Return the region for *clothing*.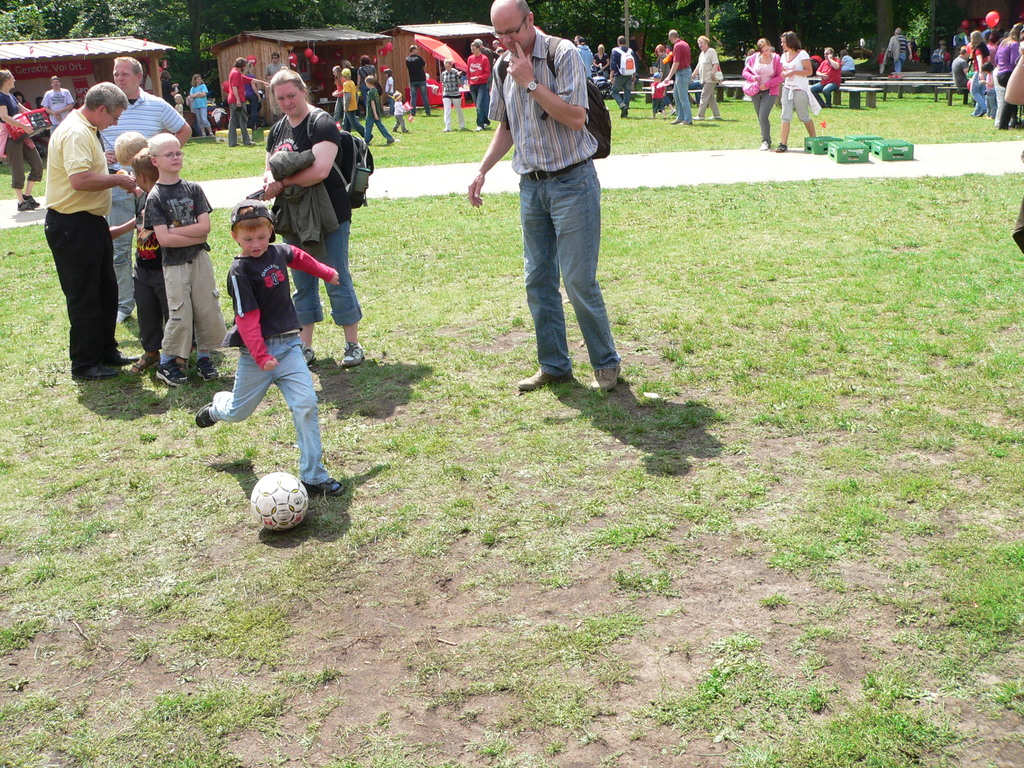
box=[130, 181, 173, 349].
